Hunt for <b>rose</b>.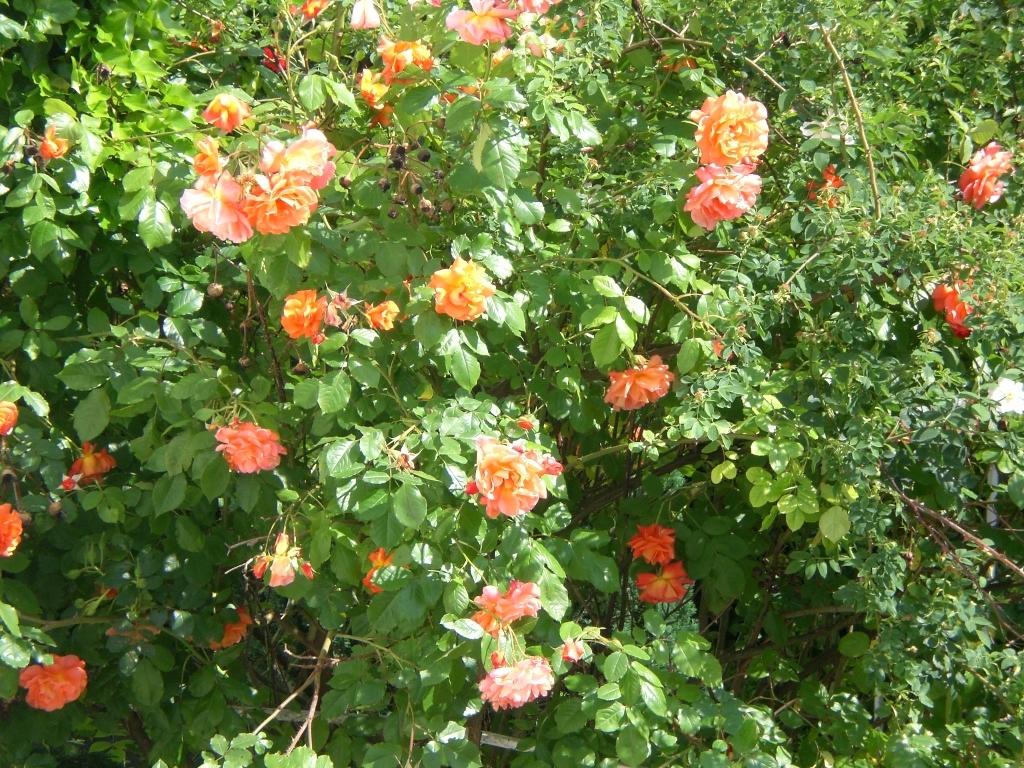
Hunted down at (x1=426, y1=254, x2=496, y2=321).
